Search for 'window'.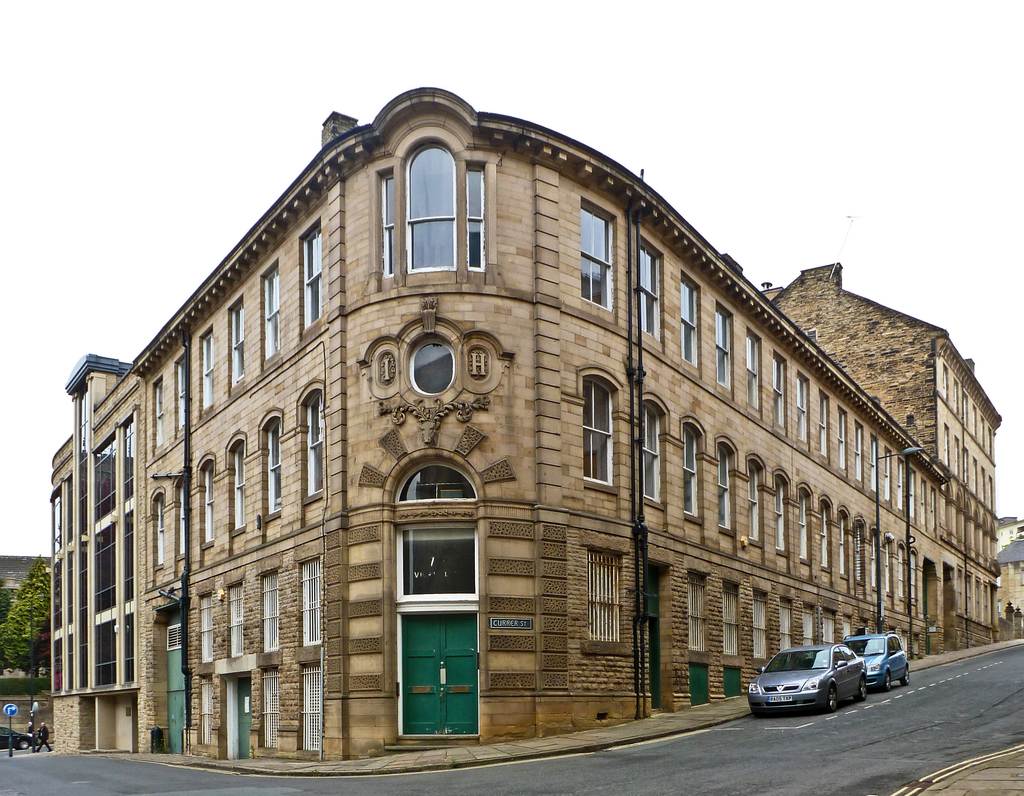
Found at <box>201,327,217,419</box>.
